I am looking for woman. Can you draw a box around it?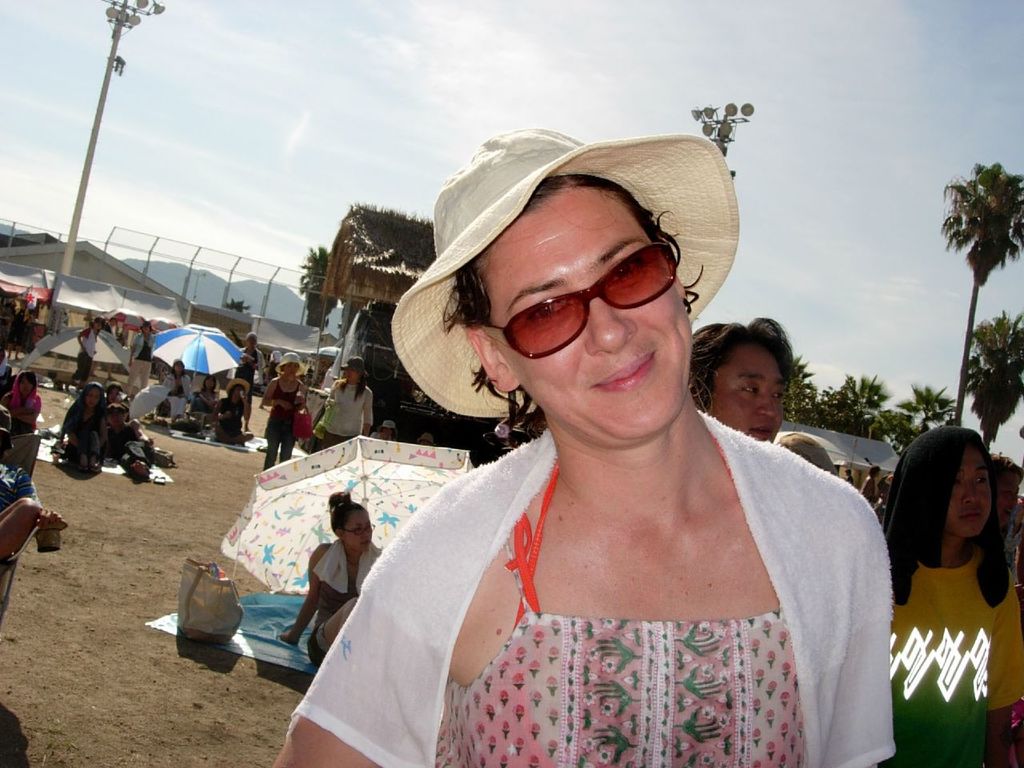
Sure, the bounding box is bbox=(871, 408, 1020, 757).
